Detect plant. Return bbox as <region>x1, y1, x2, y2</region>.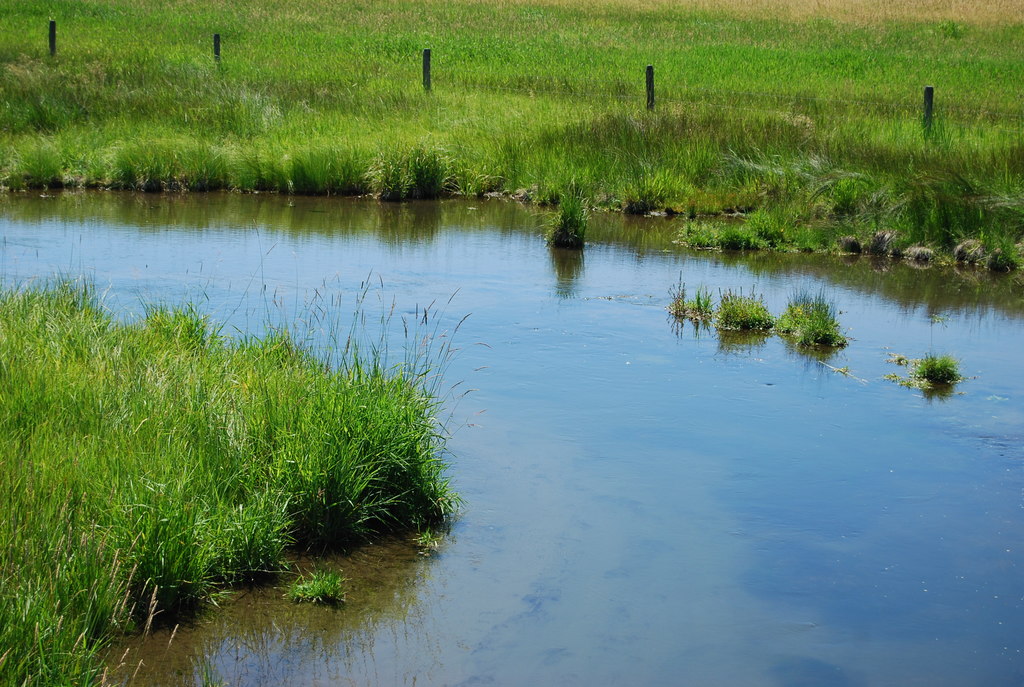
<region>0, 236, 468, 686</region>.
